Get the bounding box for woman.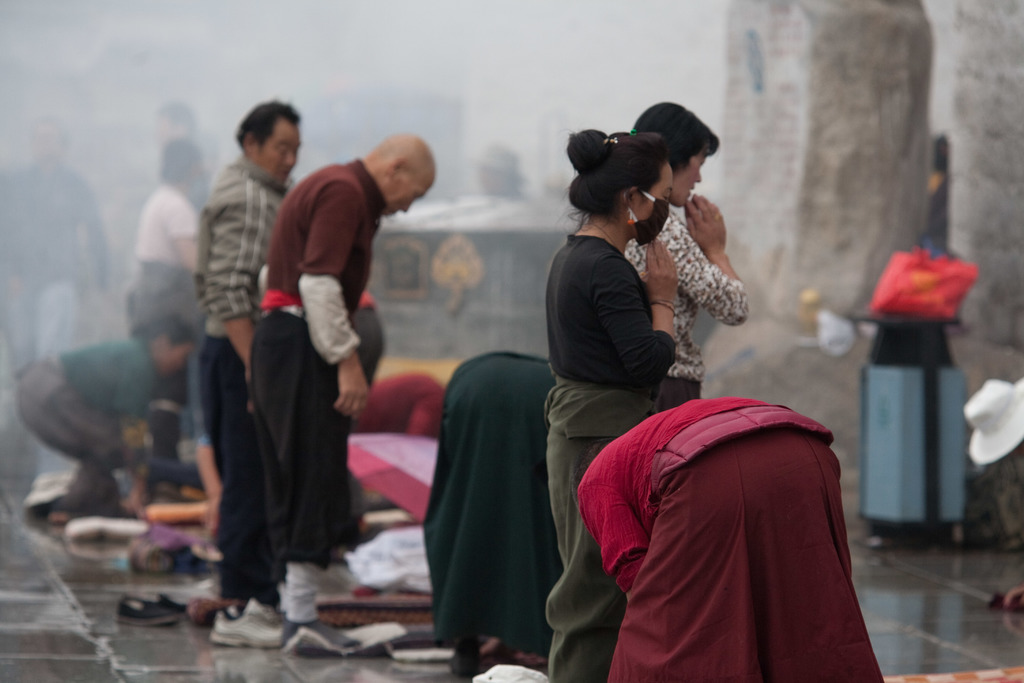
left=418, top=349, right=563, bottom=668.
